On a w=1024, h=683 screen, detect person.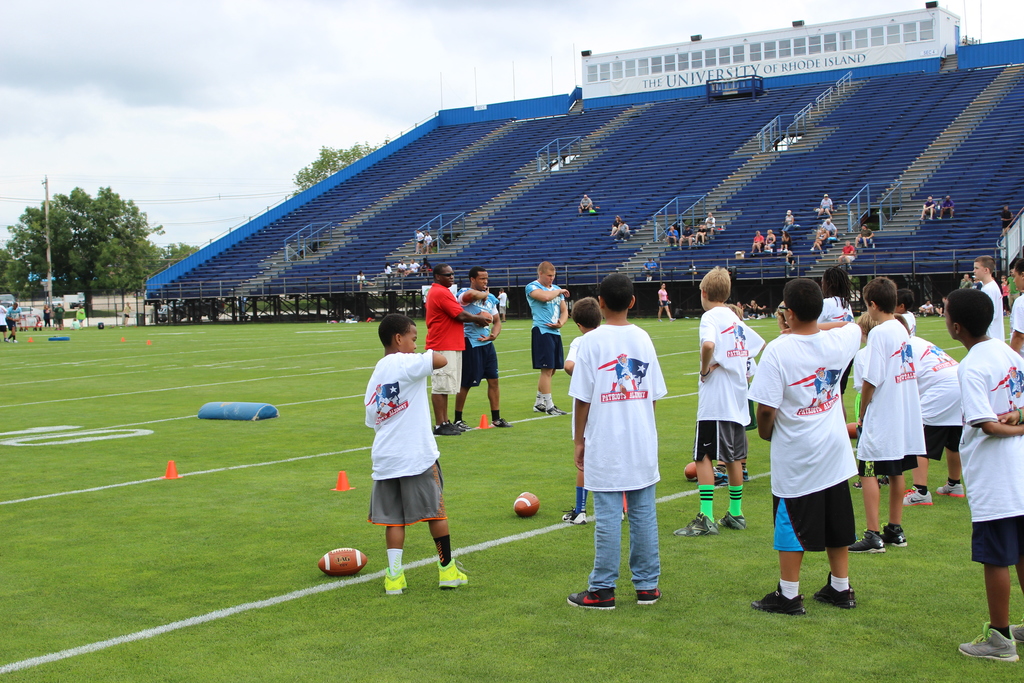
52:303:64:333.
